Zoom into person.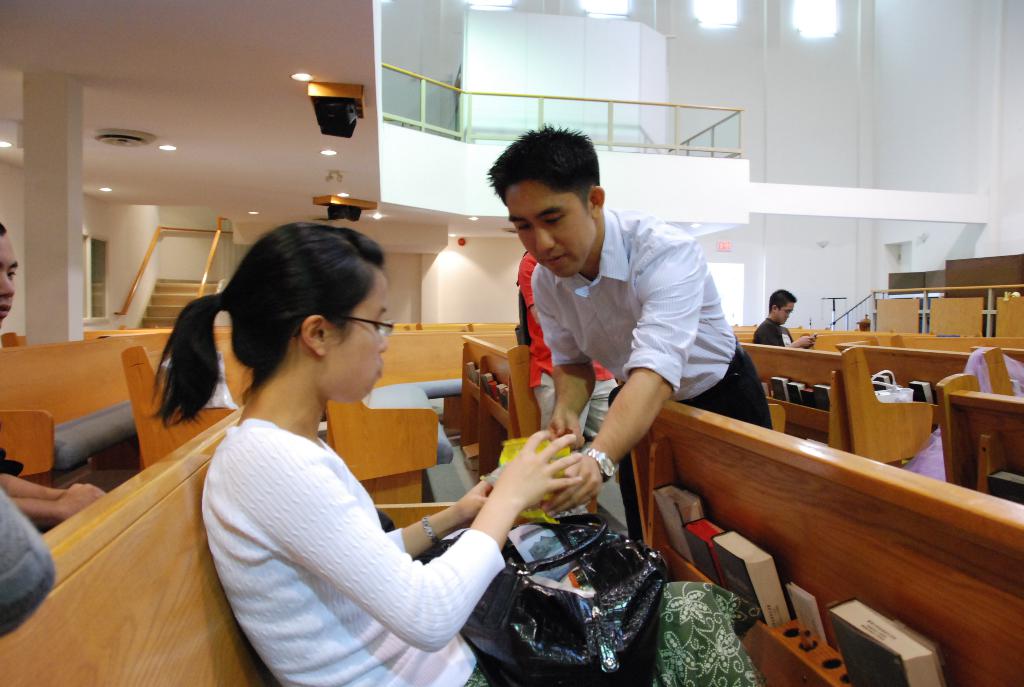
Zoom target: BBox(749, 295, 822, 357).
